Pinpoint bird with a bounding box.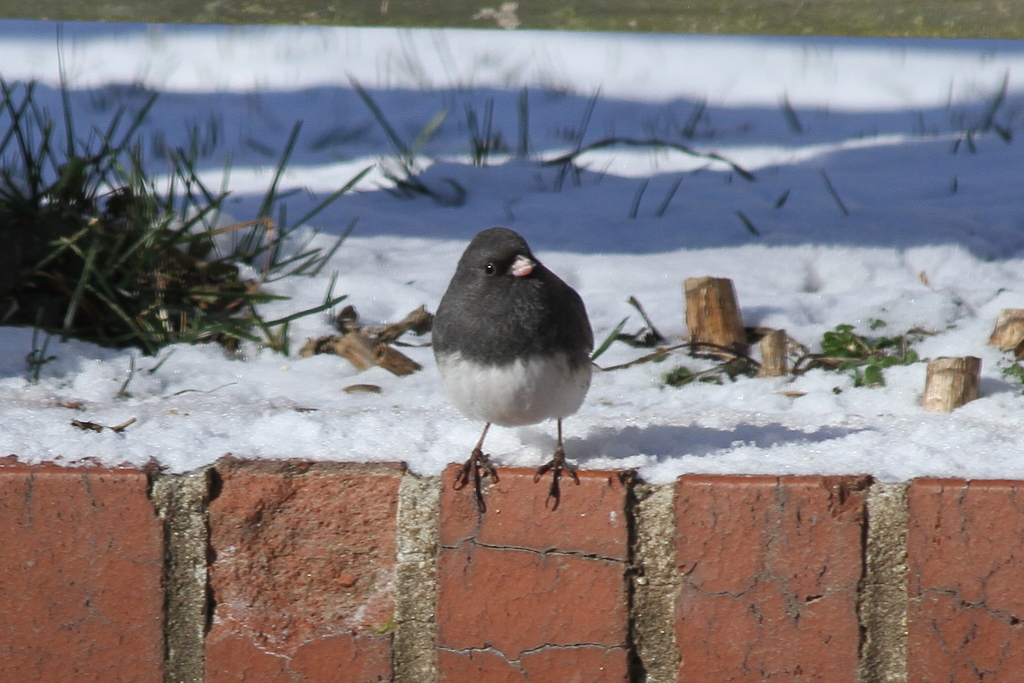
box(429, 229, 605, 477).
